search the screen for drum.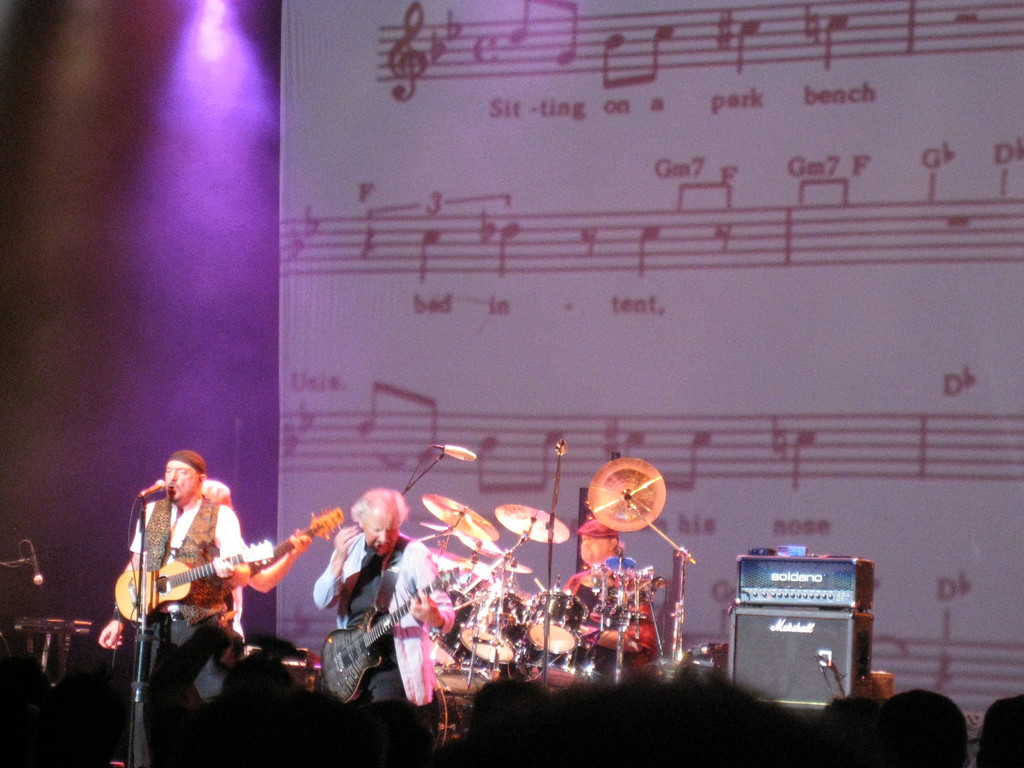
Found at (656,662,718,685).
